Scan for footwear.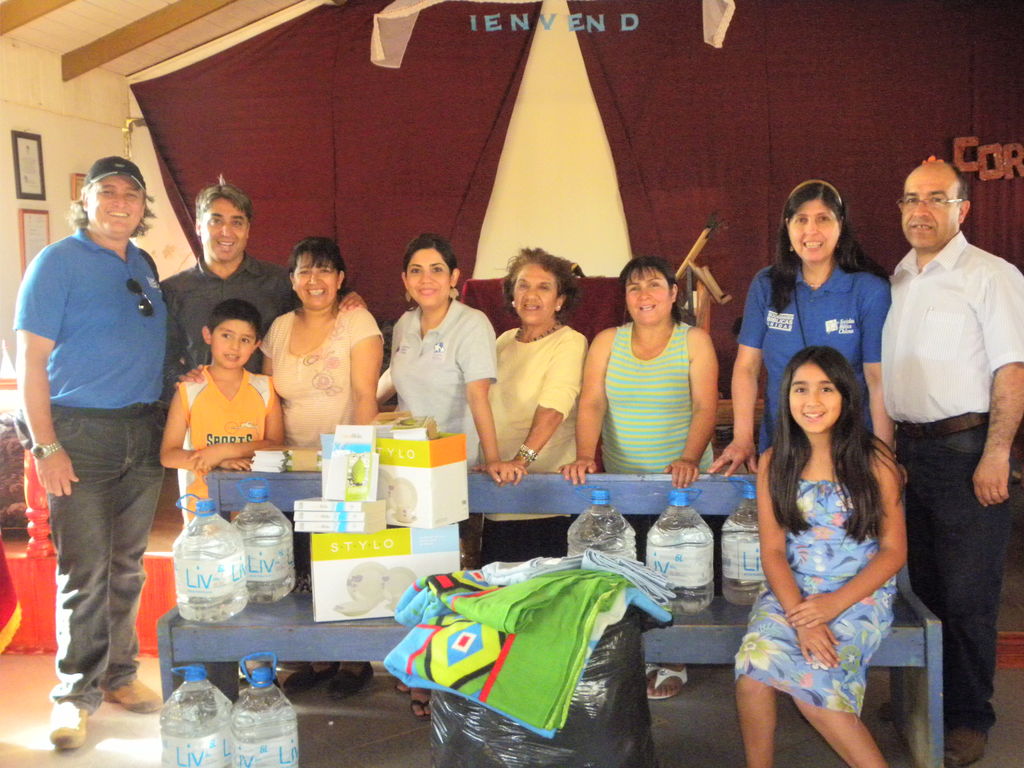
Scan result: BBox(54, 705, 90, 745).
